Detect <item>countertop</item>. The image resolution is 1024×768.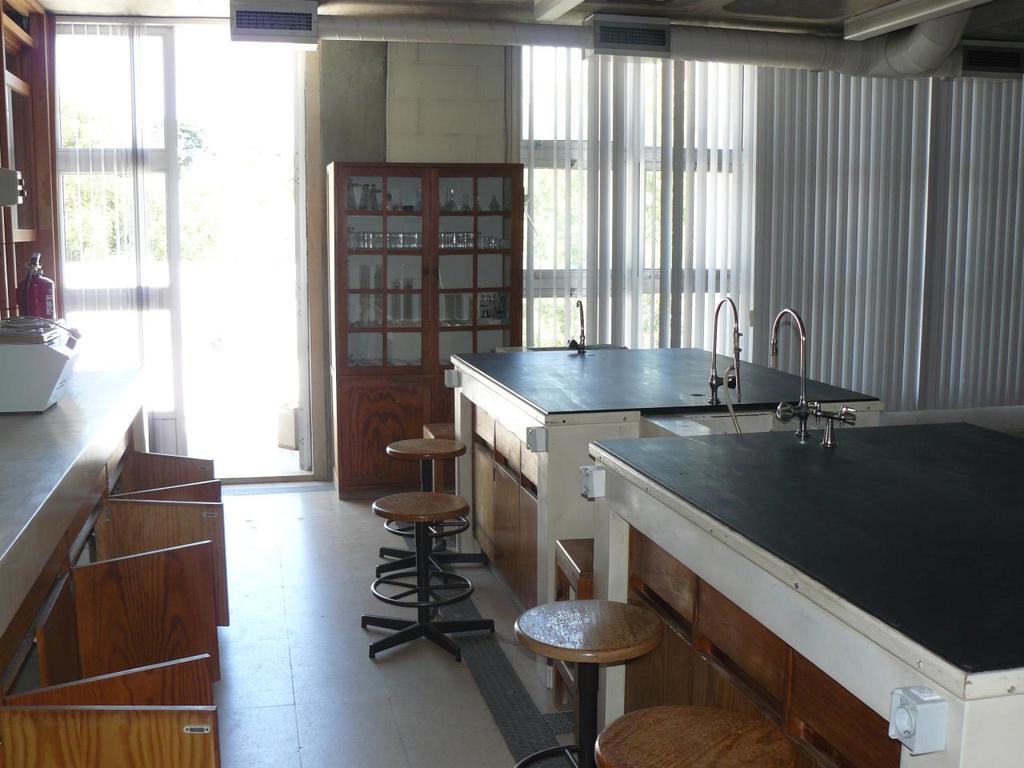
[left=0, top=369, right=138, bottom=638].
